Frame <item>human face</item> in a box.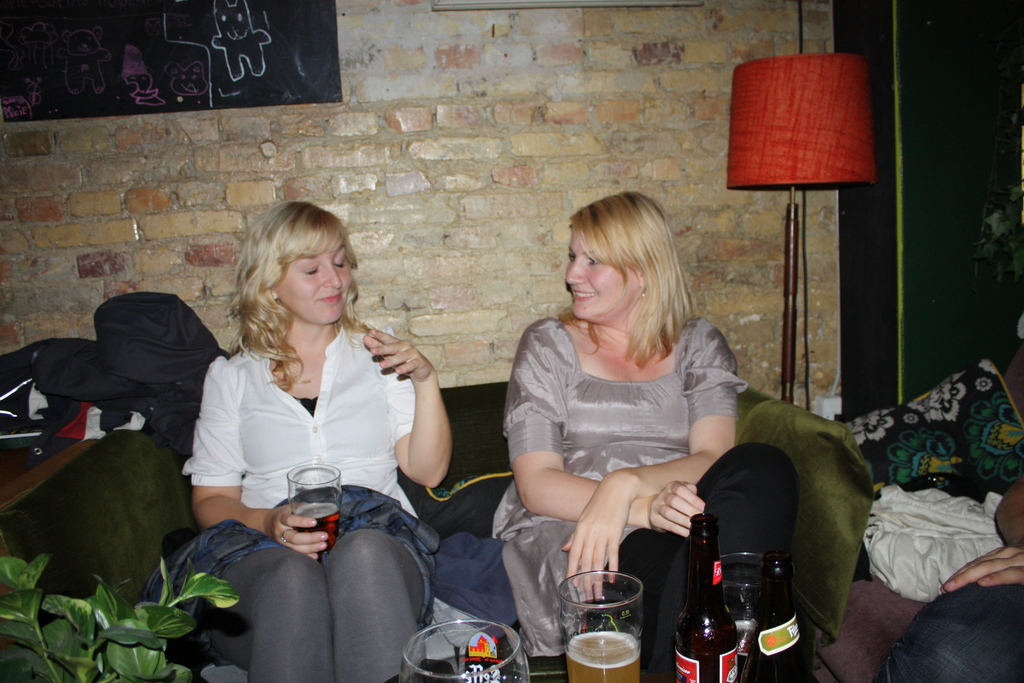
crop(561, 228, 641, 318).
